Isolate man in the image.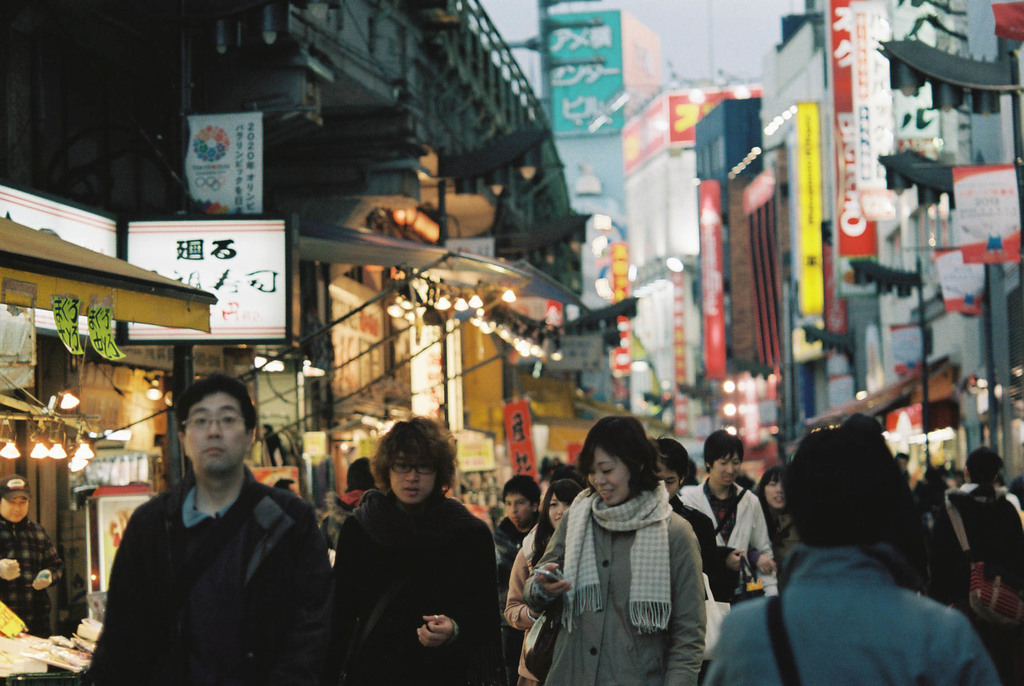
Isolated region: 676 425 781 598.
